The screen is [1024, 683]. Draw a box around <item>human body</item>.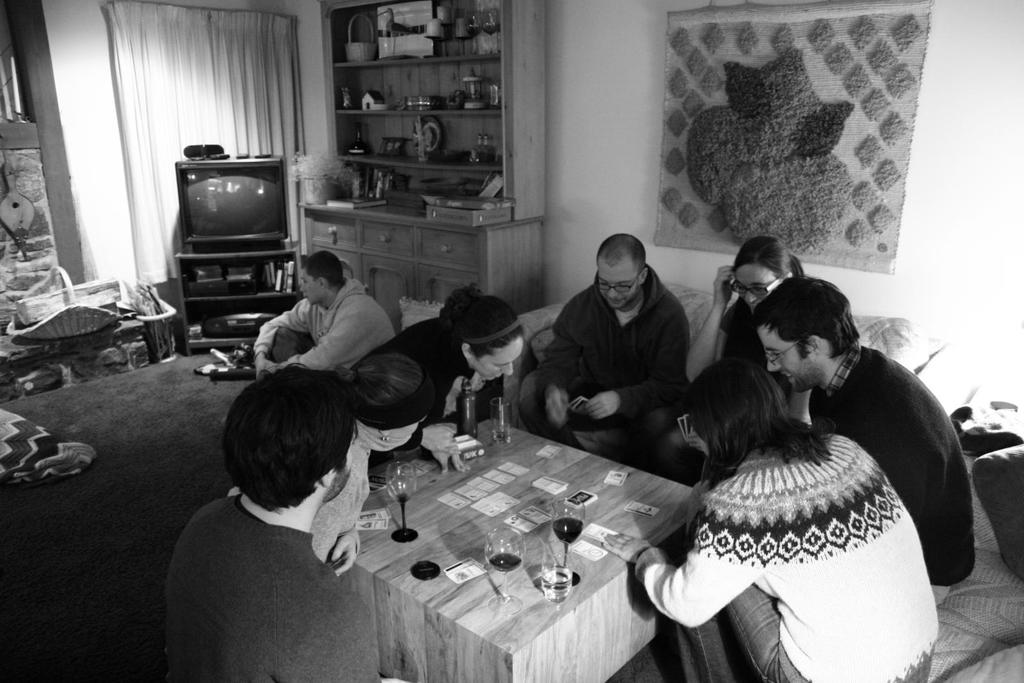
bbox=[511, 268, 660, 456].
